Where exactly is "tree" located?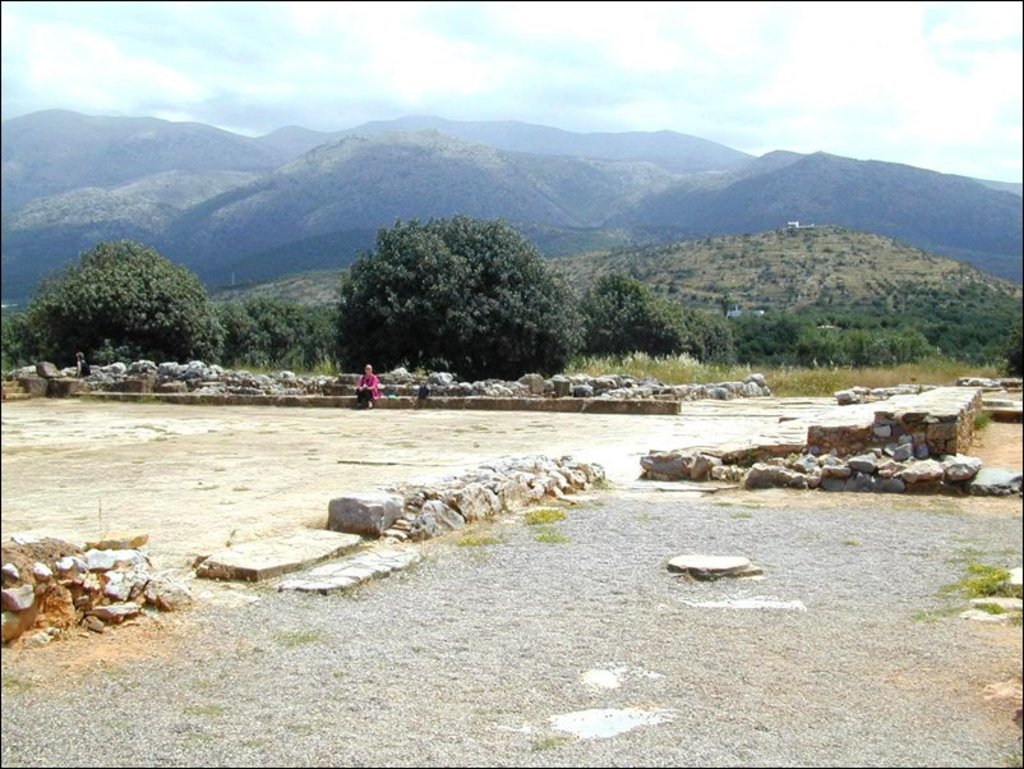
Its bounding box is pyautogui.locateOnScreen(328, 215, 591, 379).
